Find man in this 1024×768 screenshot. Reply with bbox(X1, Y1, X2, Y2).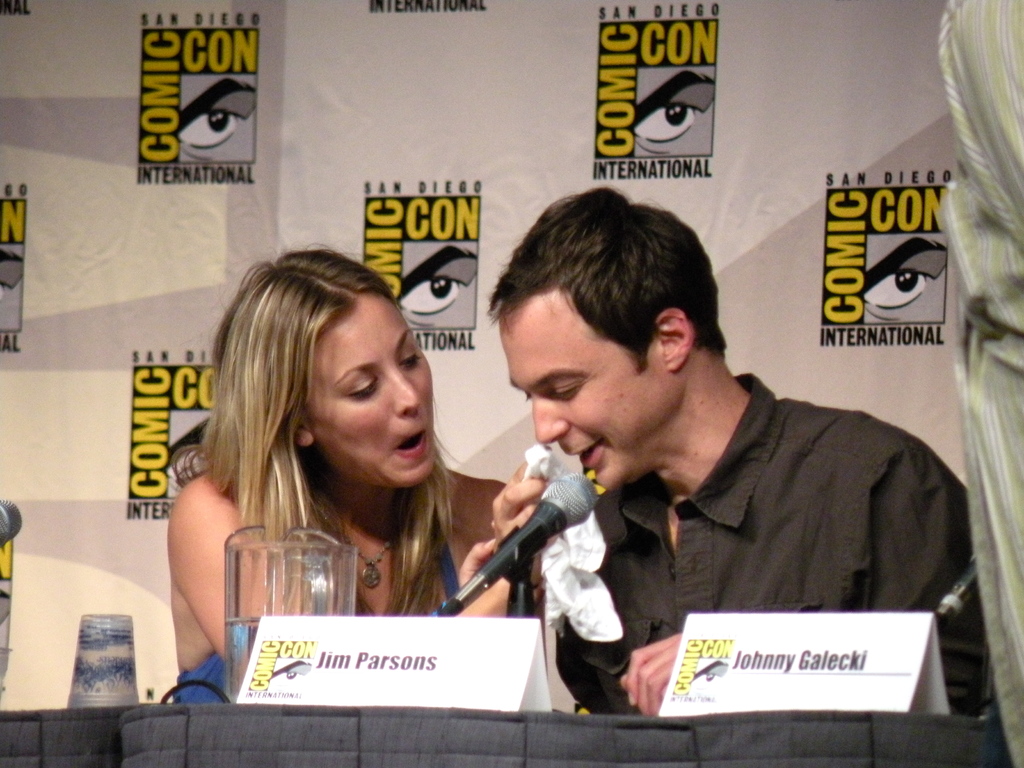
bbox(434, 212, 980, 715).
